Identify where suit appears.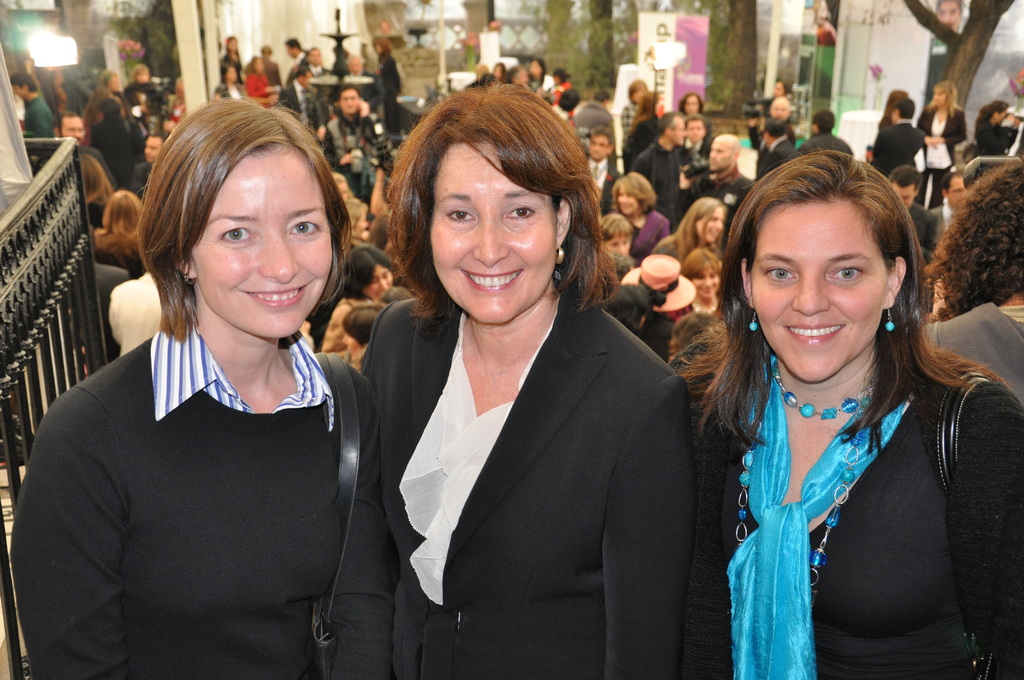
Appears at crop(364, 203, 726, 664).
